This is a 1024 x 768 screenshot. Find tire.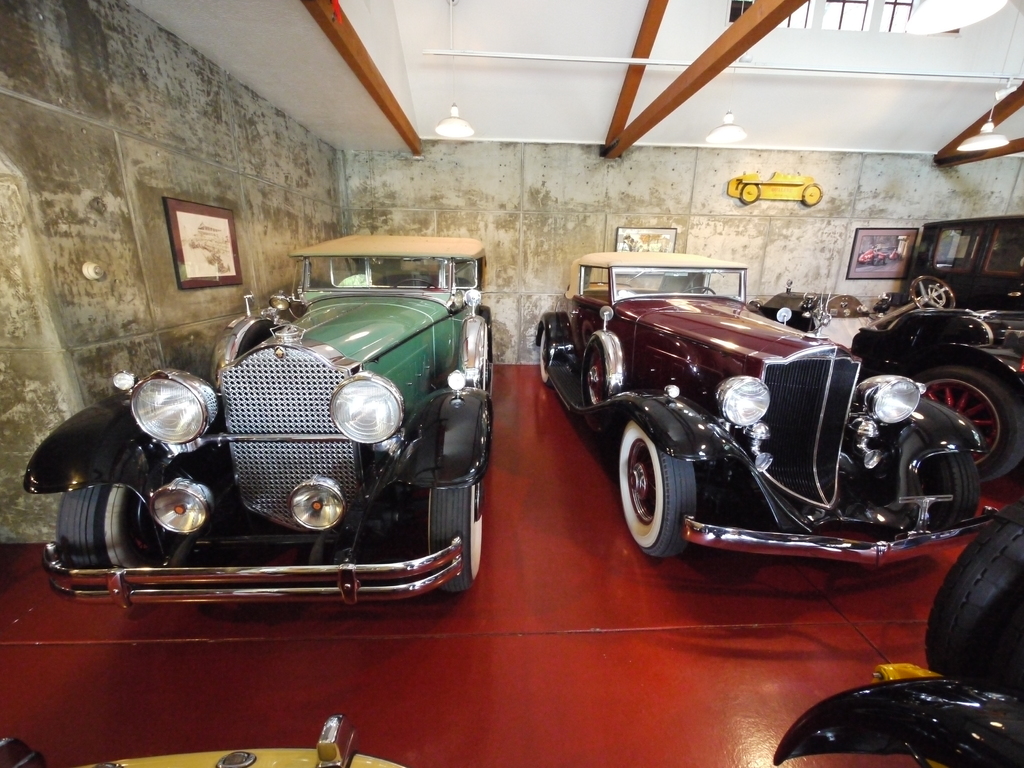
Bounding box: rect(580, 336, 611, 406).
